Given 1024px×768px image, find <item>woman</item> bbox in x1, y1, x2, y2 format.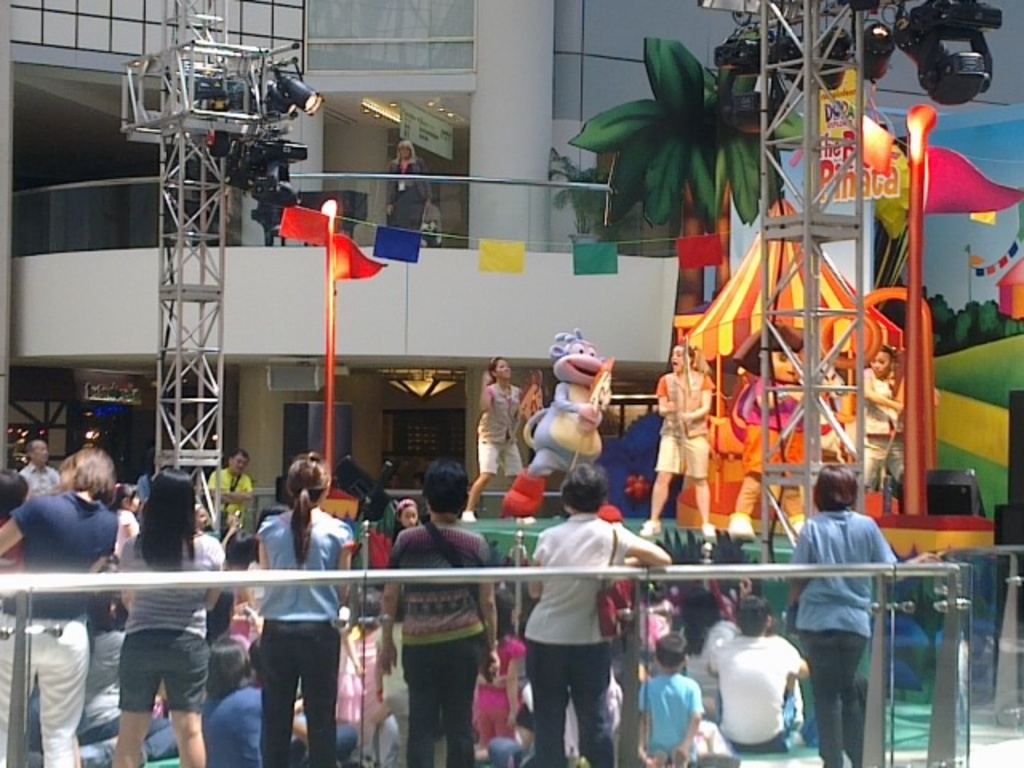
517, 461, 670, 766.
